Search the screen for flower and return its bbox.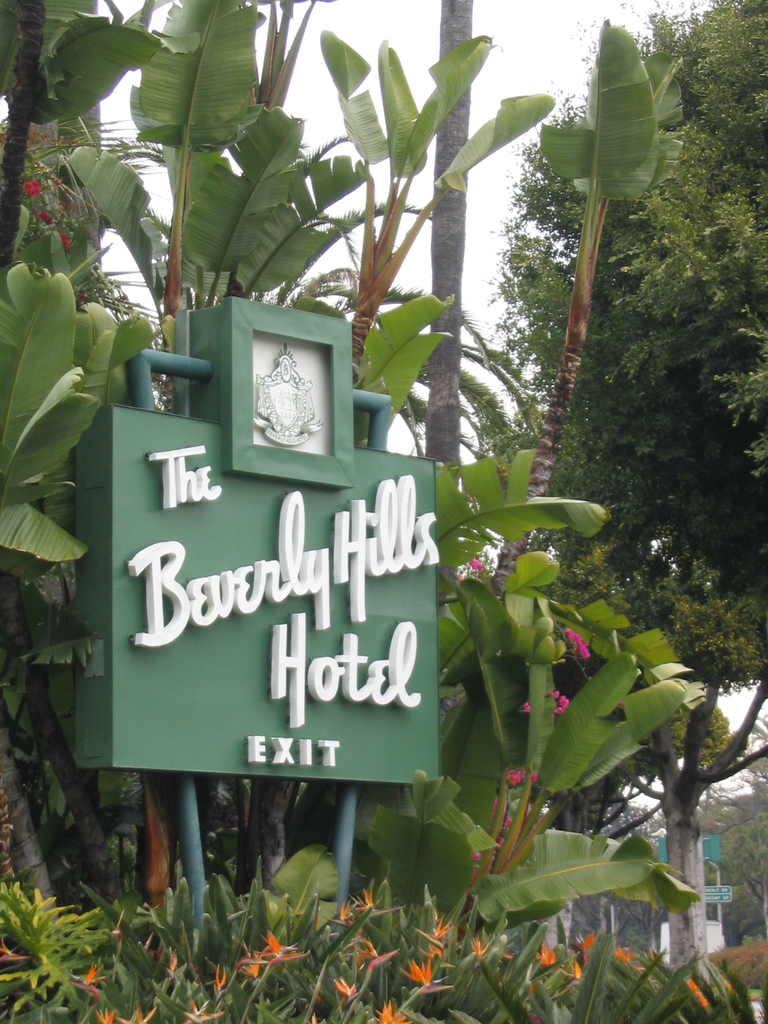
Found: <region>527, 947, 557, 964</region>.
